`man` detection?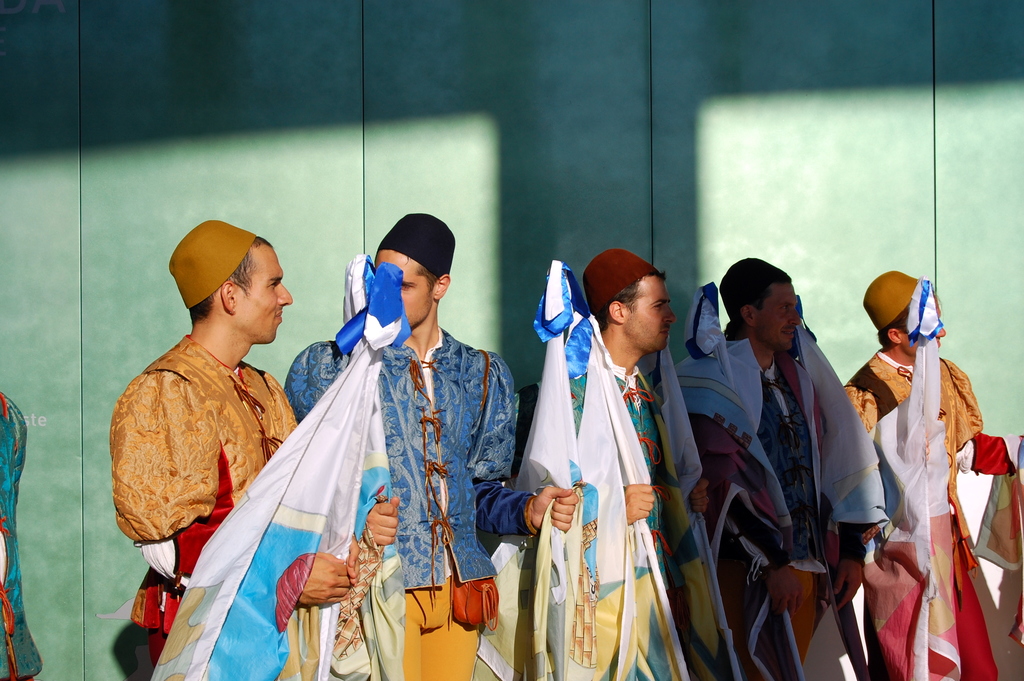
[104,227,254,676]
